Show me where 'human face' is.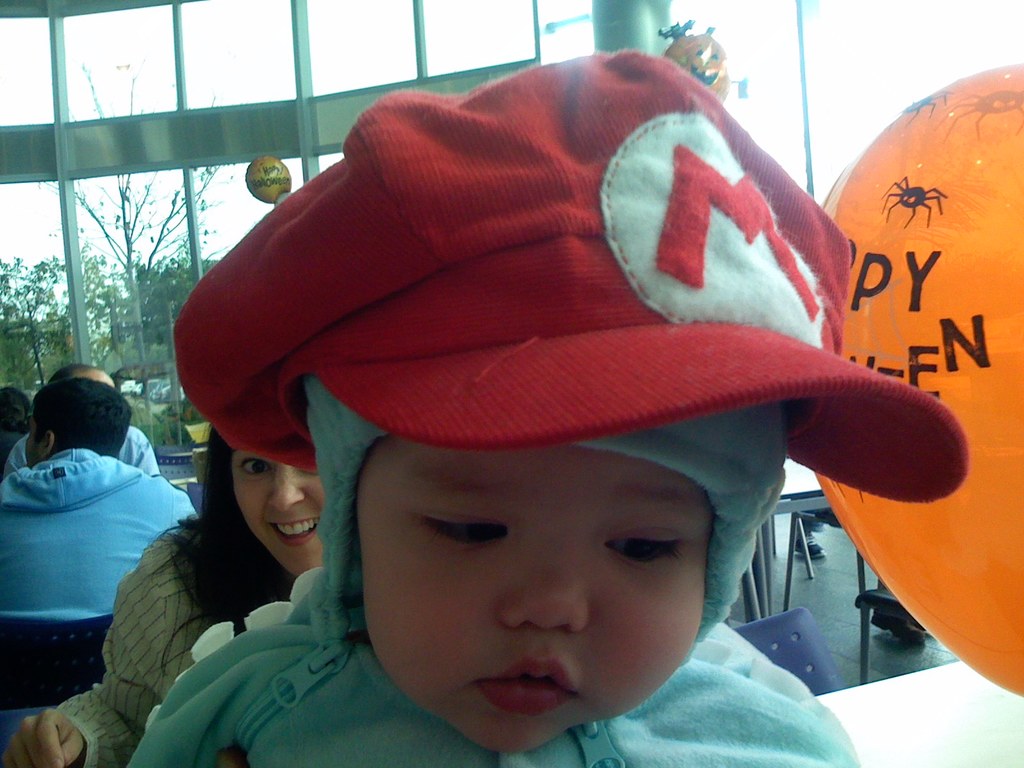
'human face' is at {"left": 22, "top": 413, "right": 47, "bottom": 465}.
